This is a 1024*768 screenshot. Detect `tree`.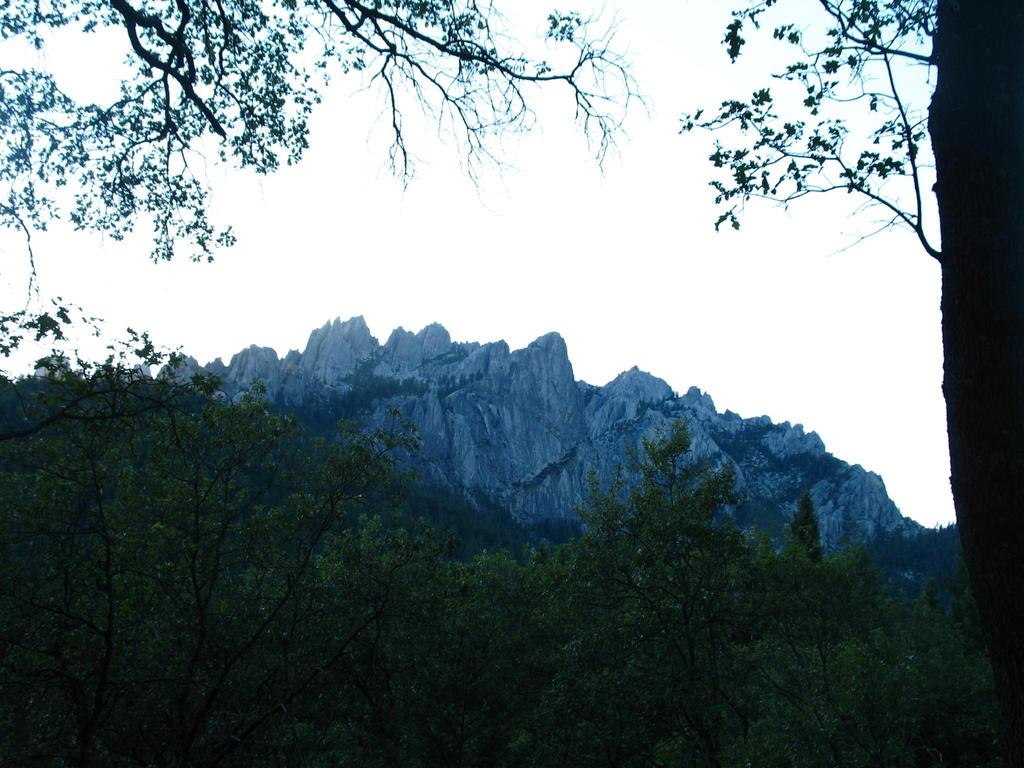
<region>0, 0, 655, 443</region>.
